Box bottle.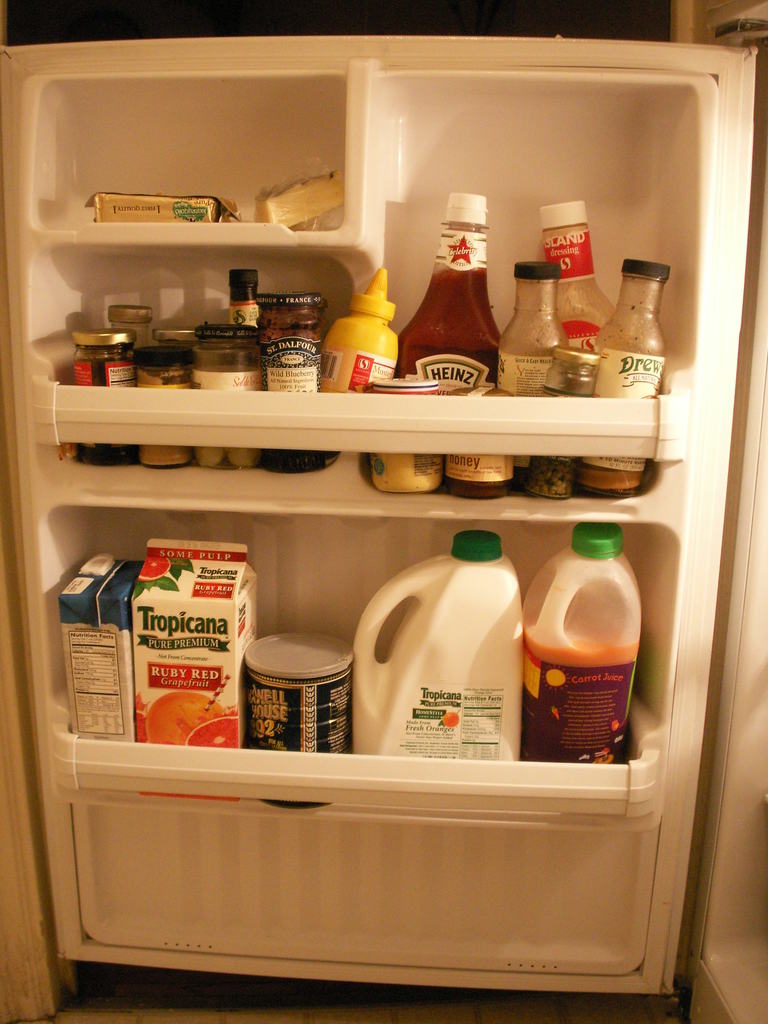
{"x1": 536, "y1": 203, "x2": 621, "y2": 349}.
